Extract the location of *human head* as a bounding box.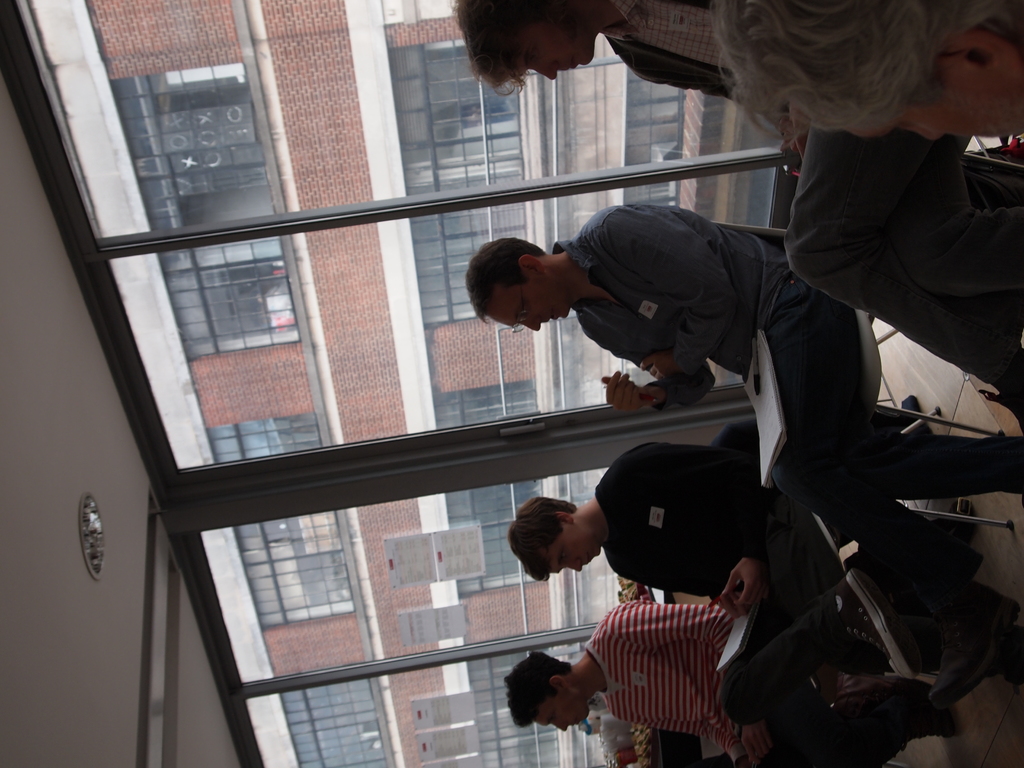
715,0,1023,140.
